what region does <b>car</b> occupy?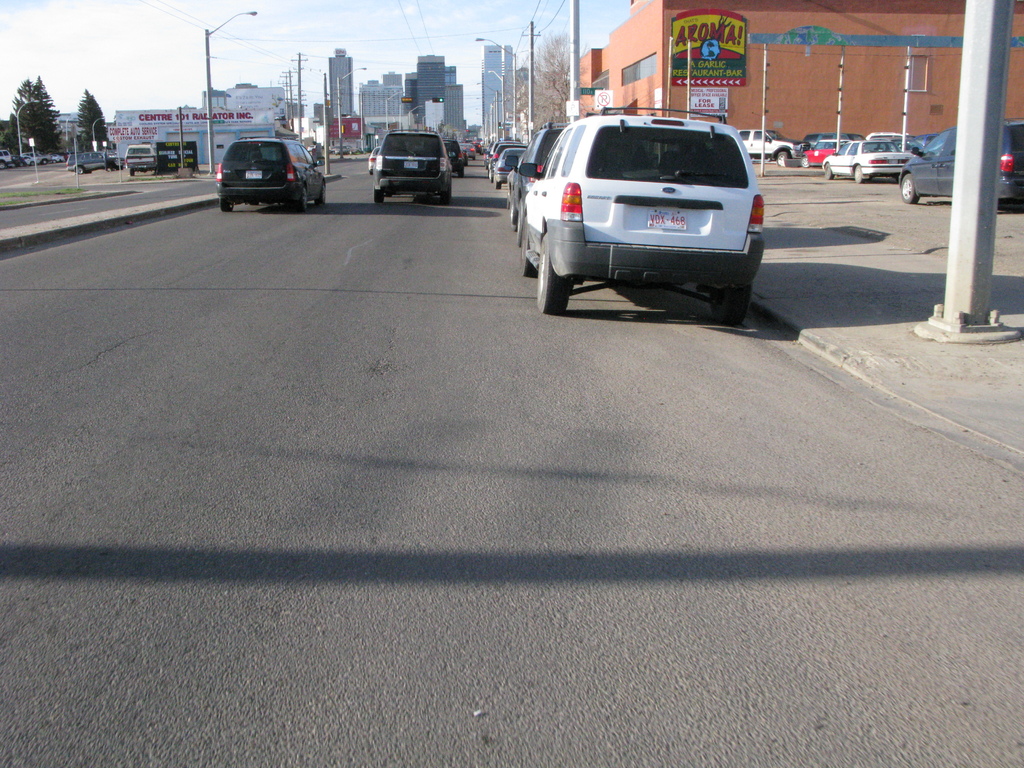
(129, 140, 150, 172).
